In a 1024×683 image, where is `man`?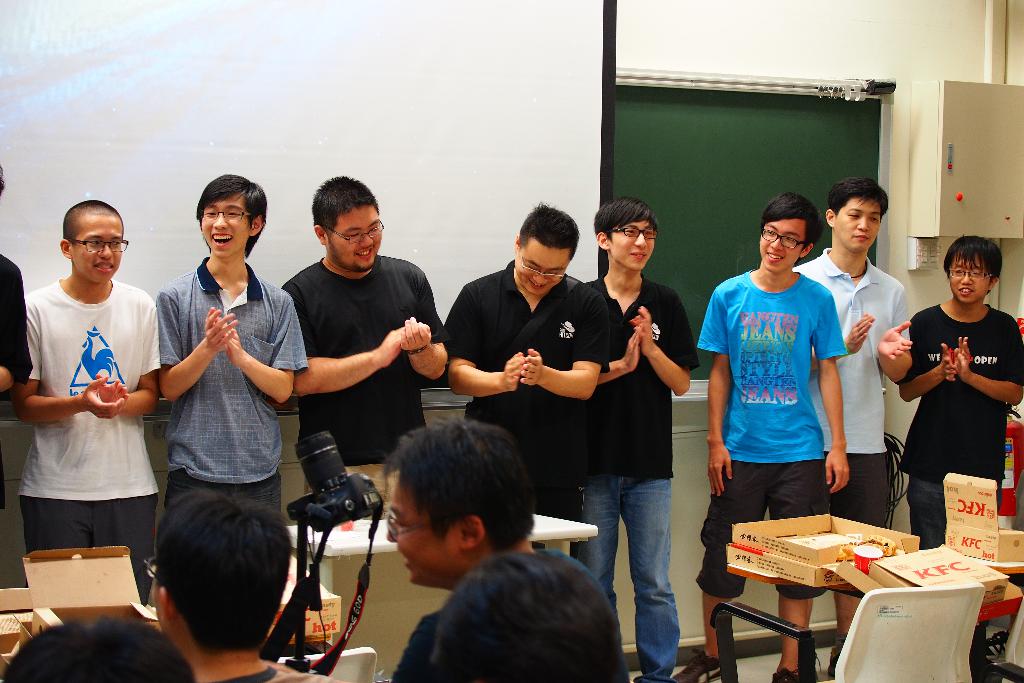
region(19, 200, 177, 632).
